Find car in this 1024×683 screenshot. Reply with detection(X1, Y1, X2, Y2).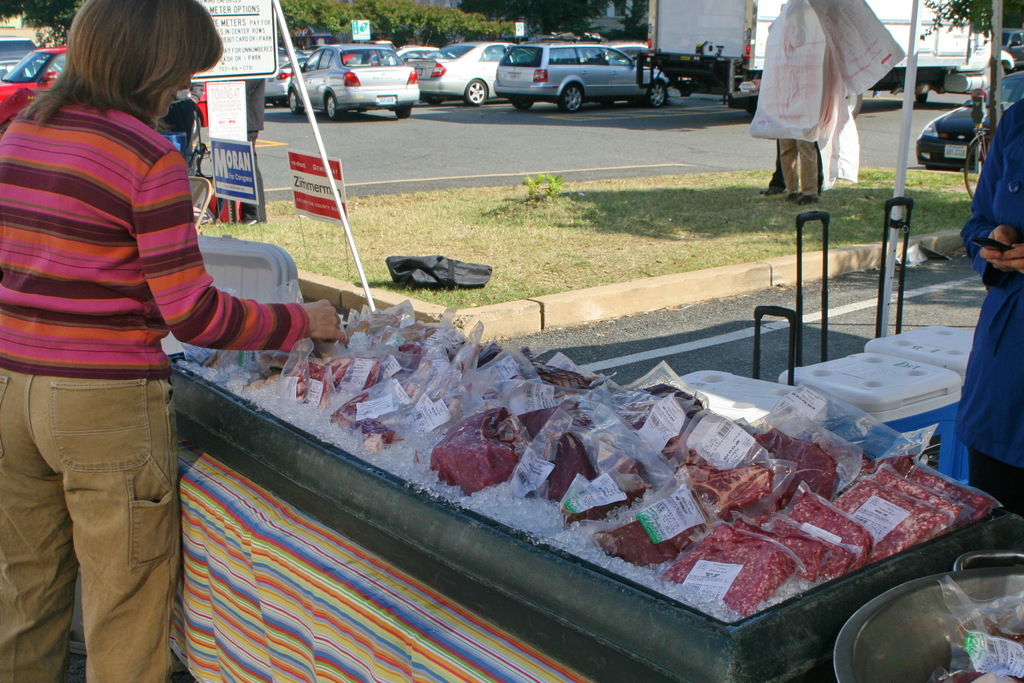
detection(493, 33, 672, 116).
